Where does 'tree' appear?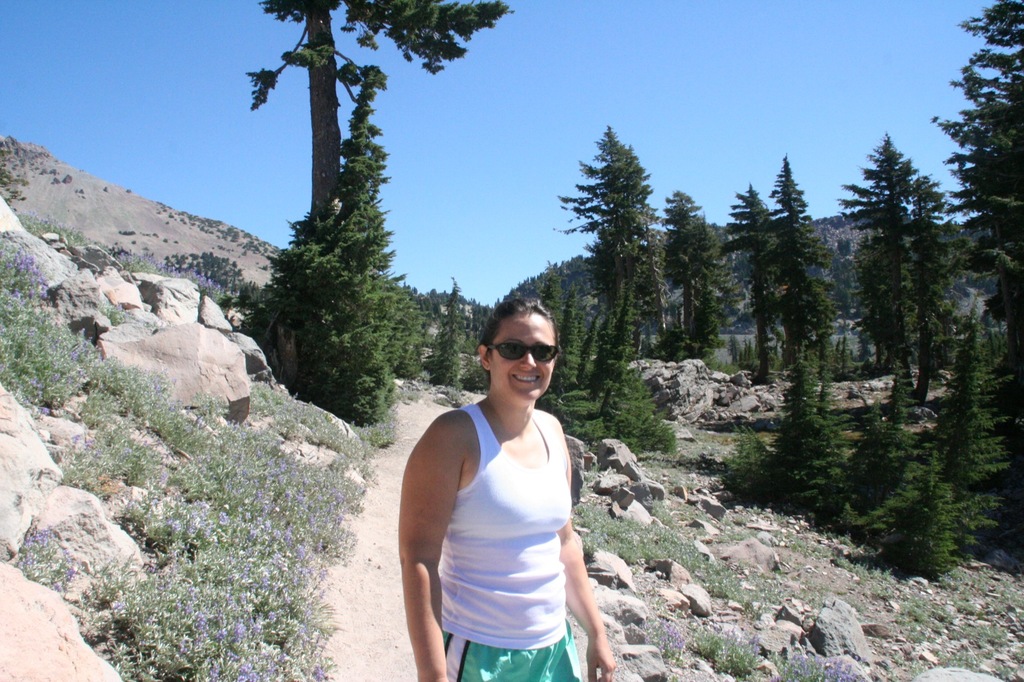
Appears at <box>555,353,680,453</box>.
